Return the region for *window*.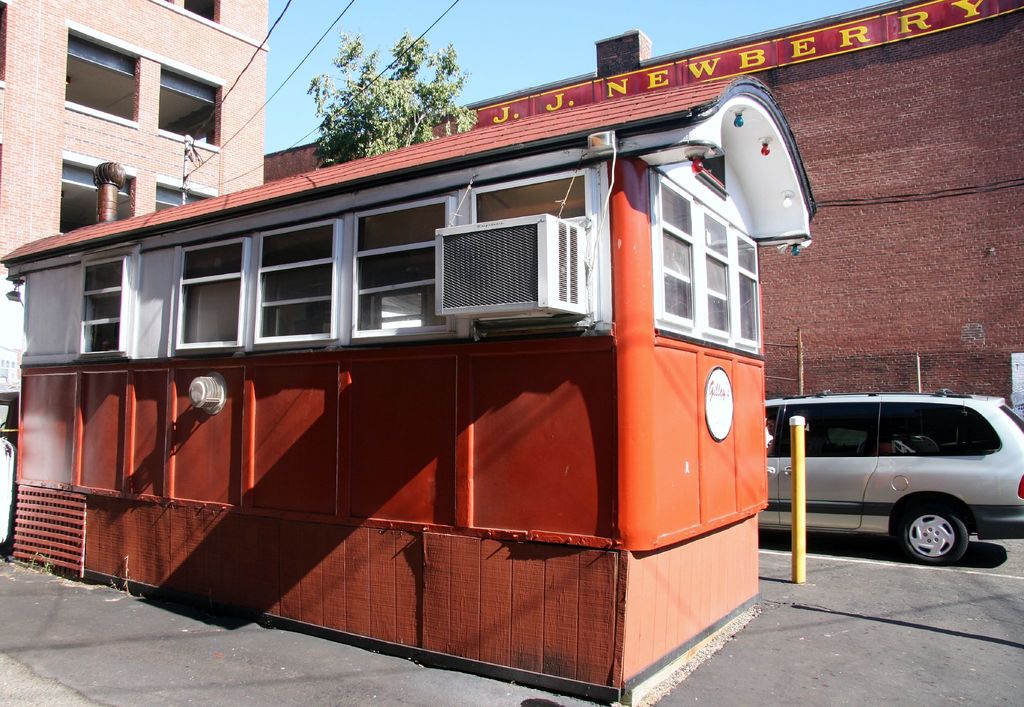
left=175, top=238, right=260, bottom=347.
